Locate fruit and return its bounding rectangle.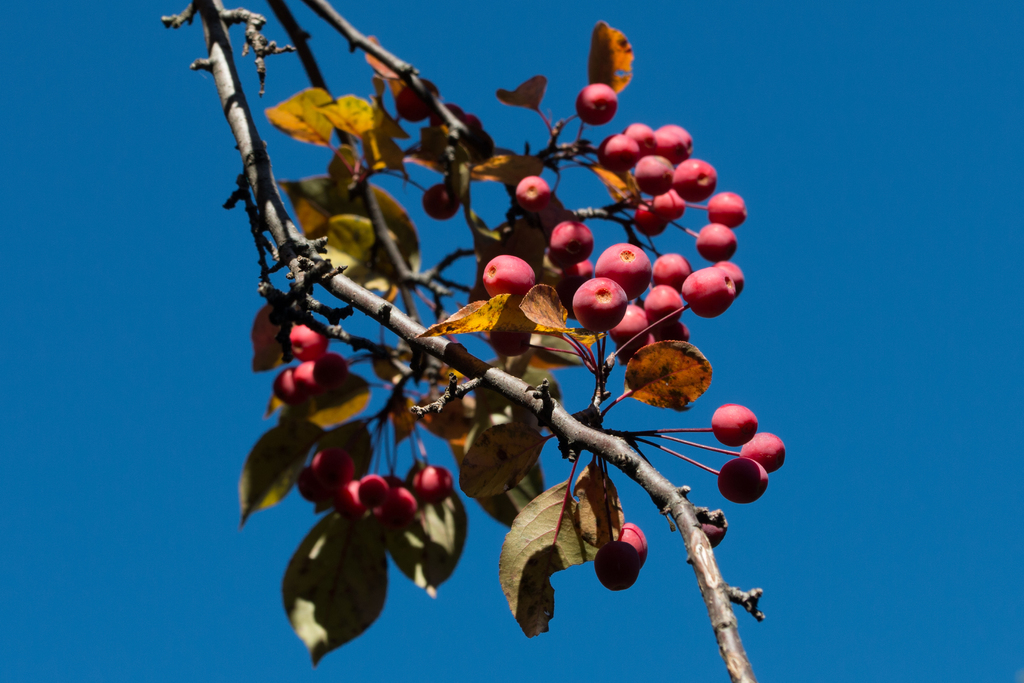
box=[484, 250, 538, 298].
